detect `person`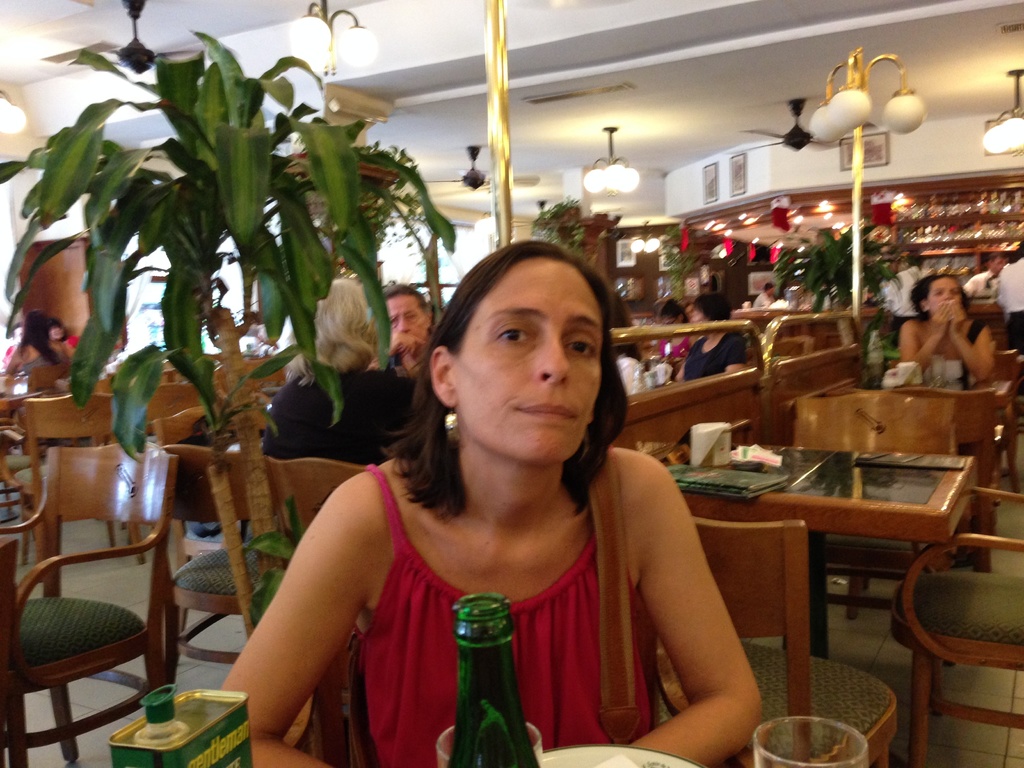
x1=257, y1=262, x2=431, y2=516
